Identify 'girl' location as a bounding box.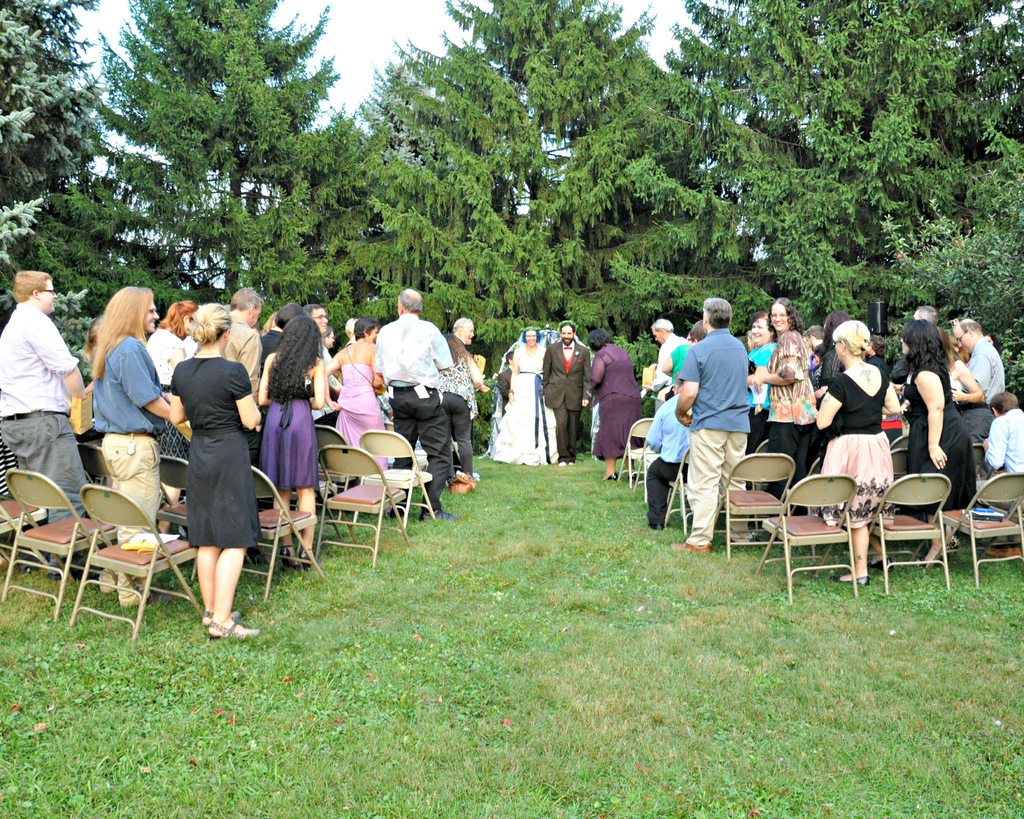
region(250, 318, 333, 564).
